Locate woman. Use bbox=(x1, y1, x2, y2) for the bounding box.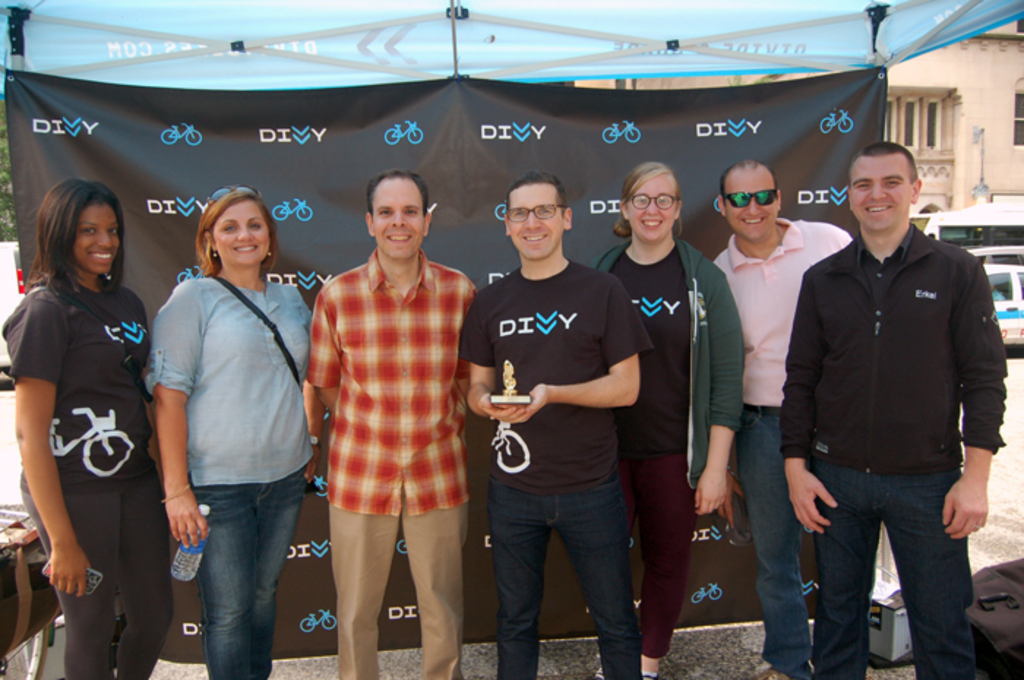
bbox=(584, 161, 749, 679).
